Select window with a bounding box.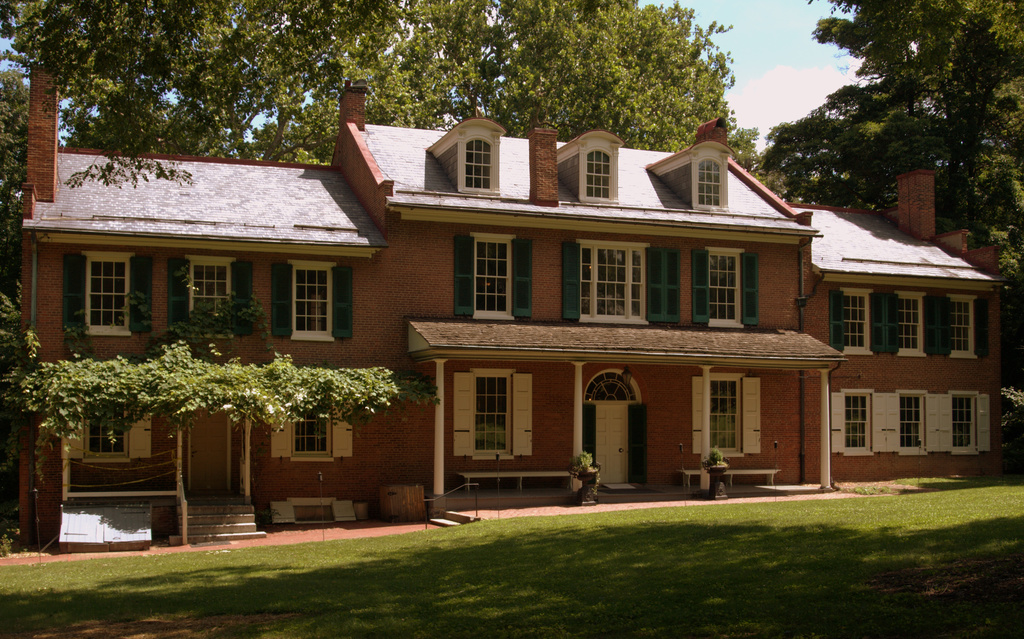
region(712, 250, 742, 327).
